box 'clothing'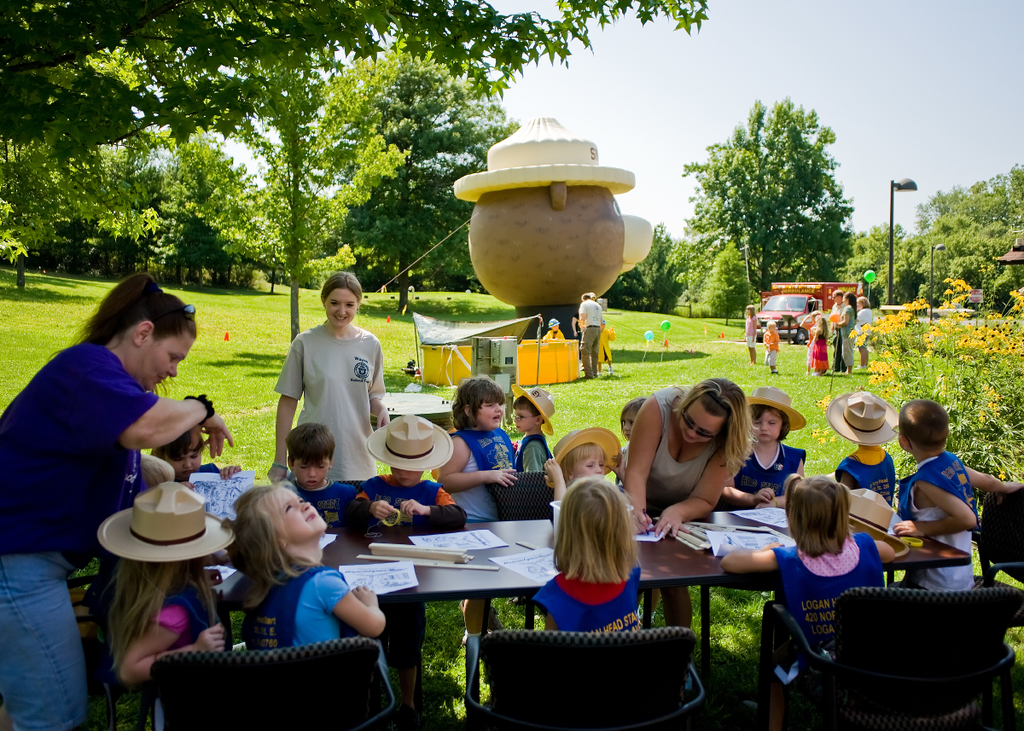
[x1=517, y1=388, x2=552, y2=425]
